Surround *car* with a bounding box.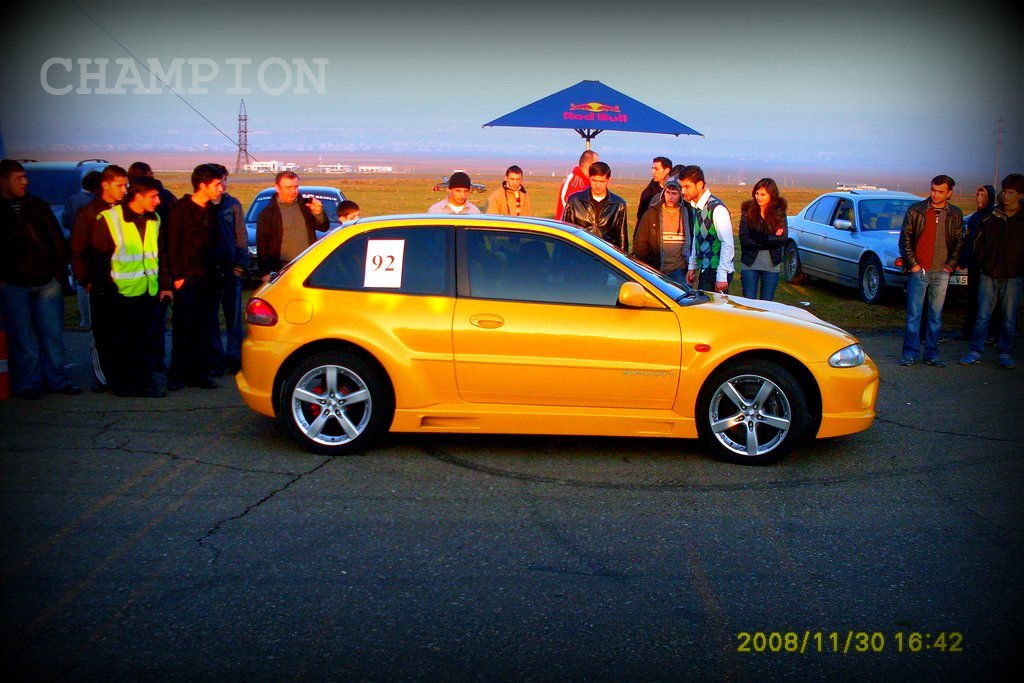
BBox(233, 210, 880, 466).
